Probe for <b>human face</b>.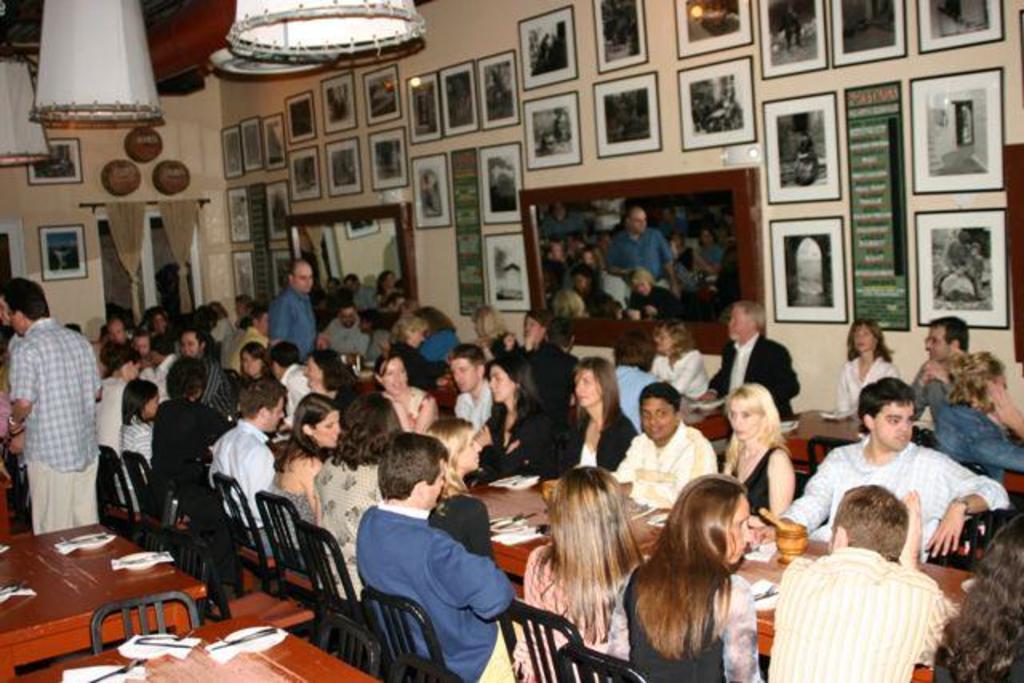
Probe result: x1=730, y1=398, x2=765, y2=440.
